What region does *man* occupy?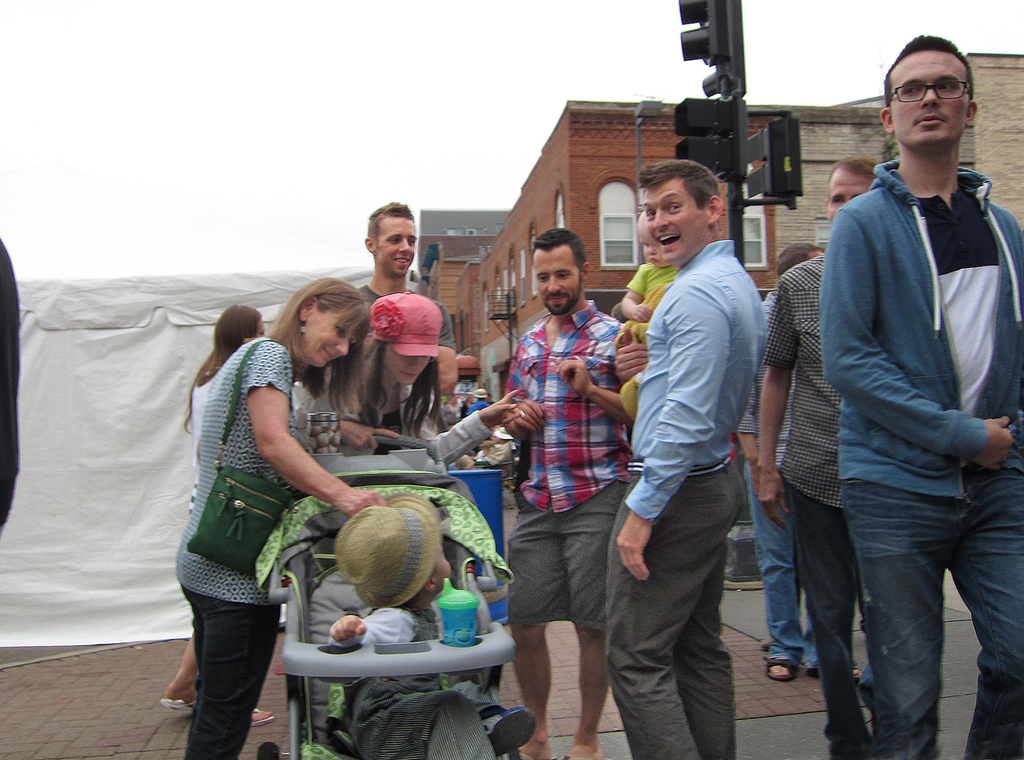
x1=303 y1=201 x2=459 y2=442.
